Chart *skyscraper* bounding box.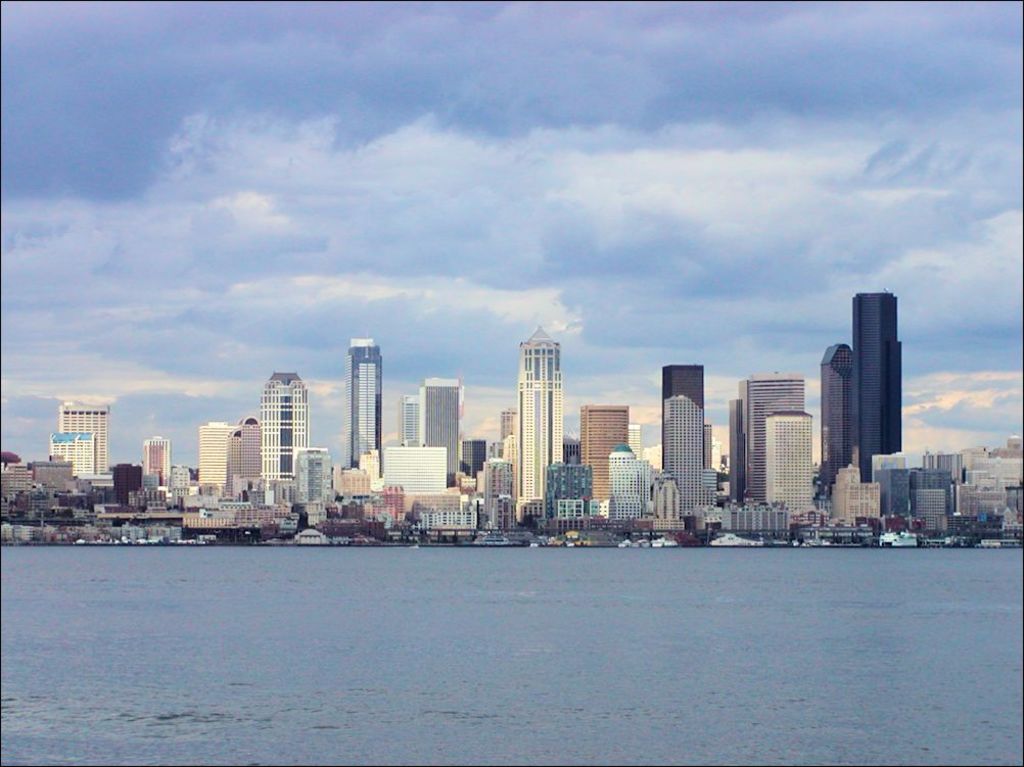
Charted: <box>59,394,114,478</box>.
